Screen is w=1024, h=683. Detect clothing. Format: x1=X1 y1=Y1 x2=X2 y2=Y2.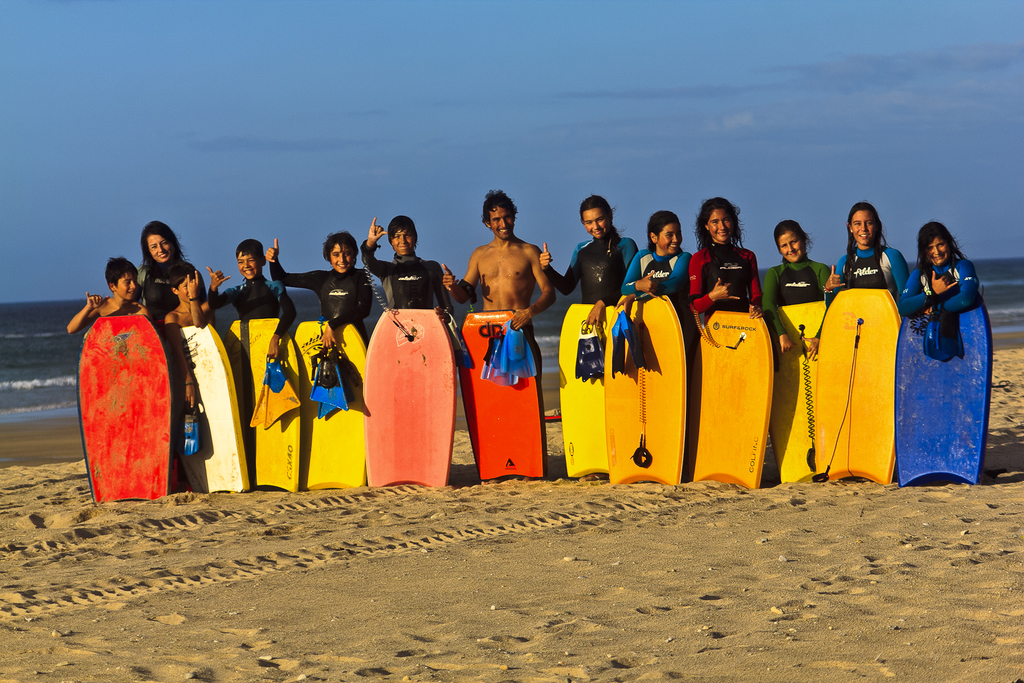
x1=268 y1=257 x2=372 y2=346.
